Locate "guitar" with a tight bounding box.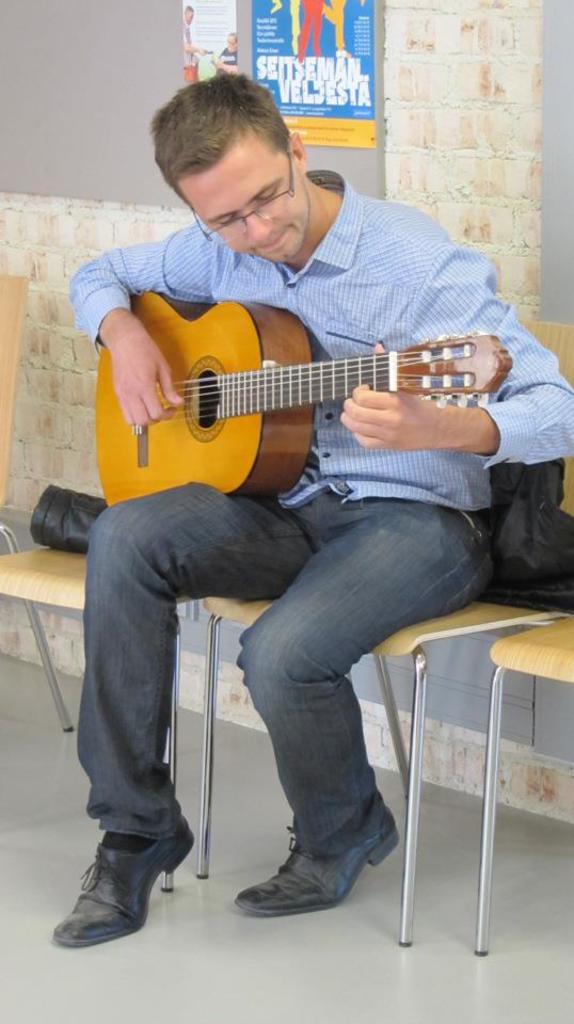
87:278:511:523.
